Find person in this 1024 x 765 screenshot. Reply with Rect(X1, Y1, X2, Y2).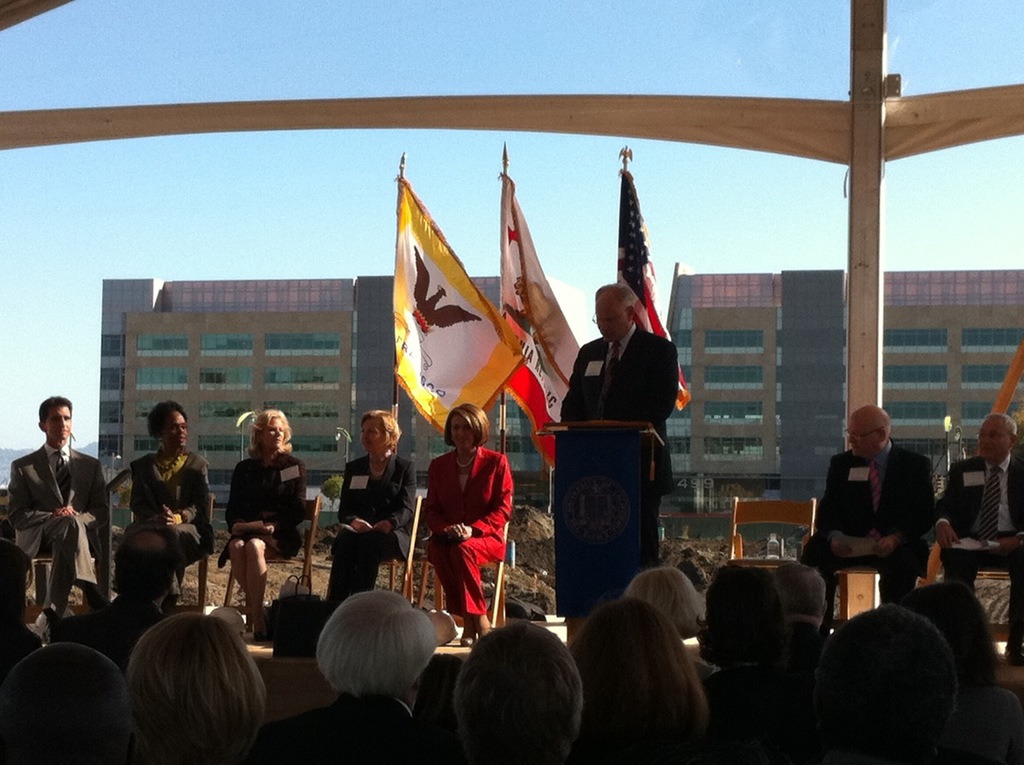
Rect(557, 276, 679, 560).
